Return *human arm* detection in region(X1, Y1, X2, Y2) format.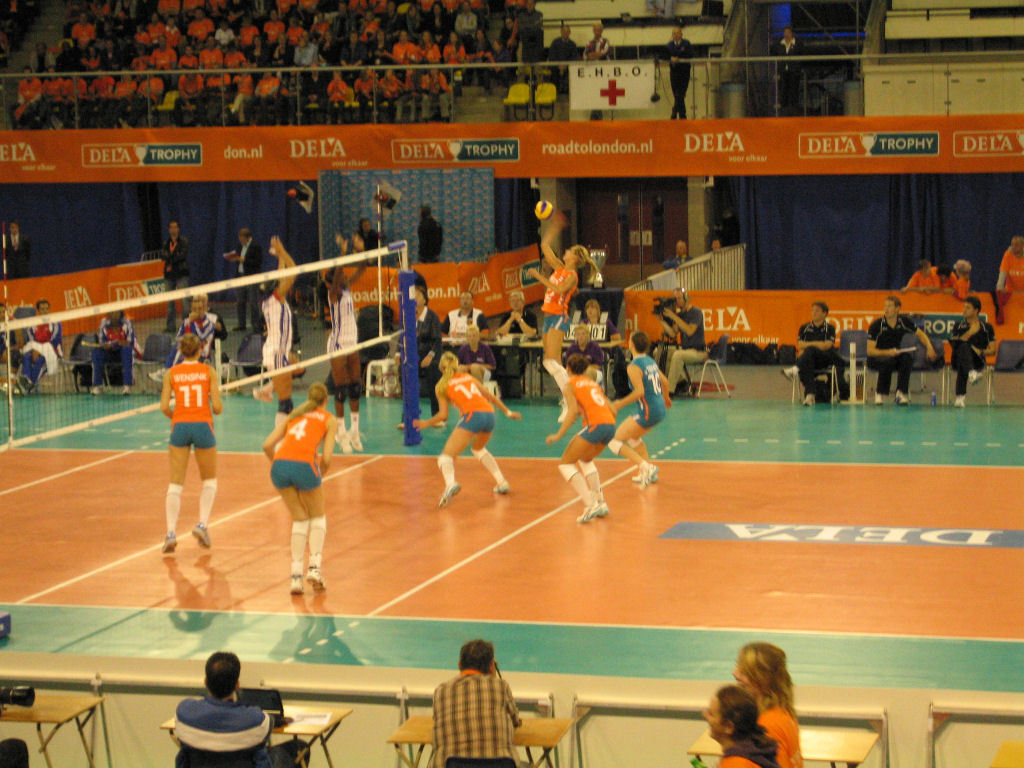
region(437, 71, 451, 93).
